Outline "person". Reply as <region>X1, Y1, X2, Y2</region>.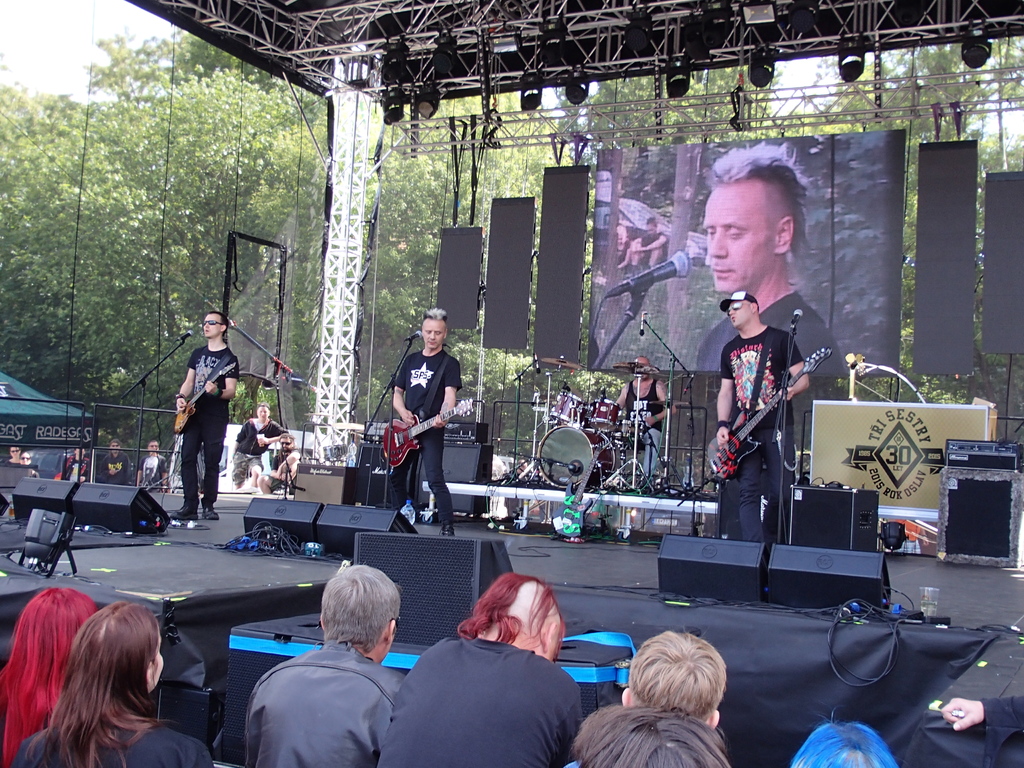
<region>252, 431, 303, 487</region>.
